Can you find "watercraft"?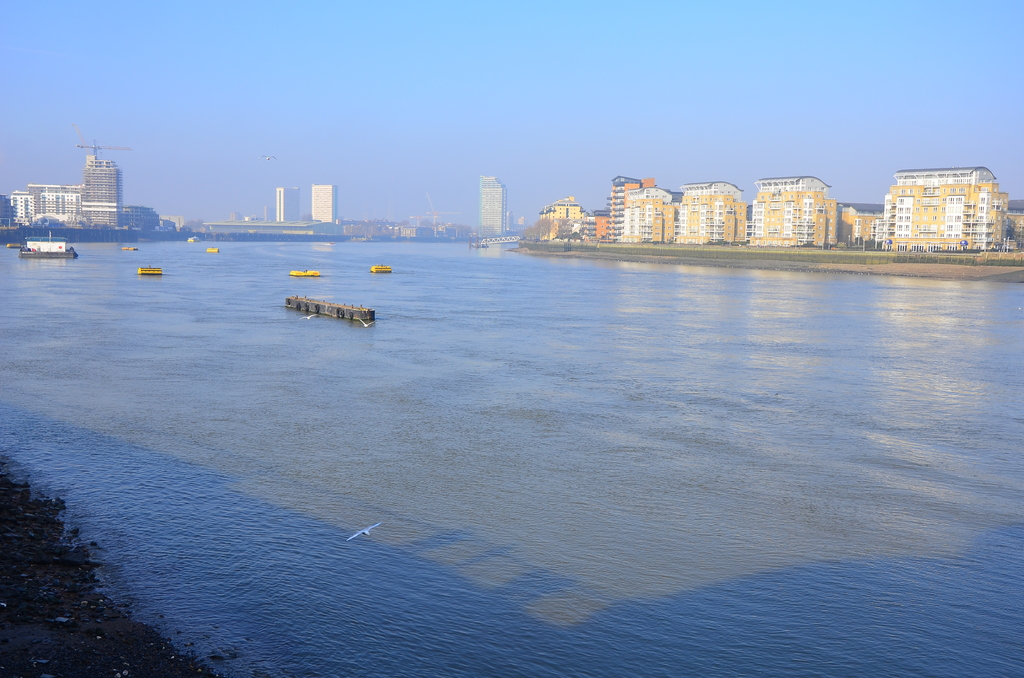
Yes, bounding box: crop(288, 267, 324, 281).
